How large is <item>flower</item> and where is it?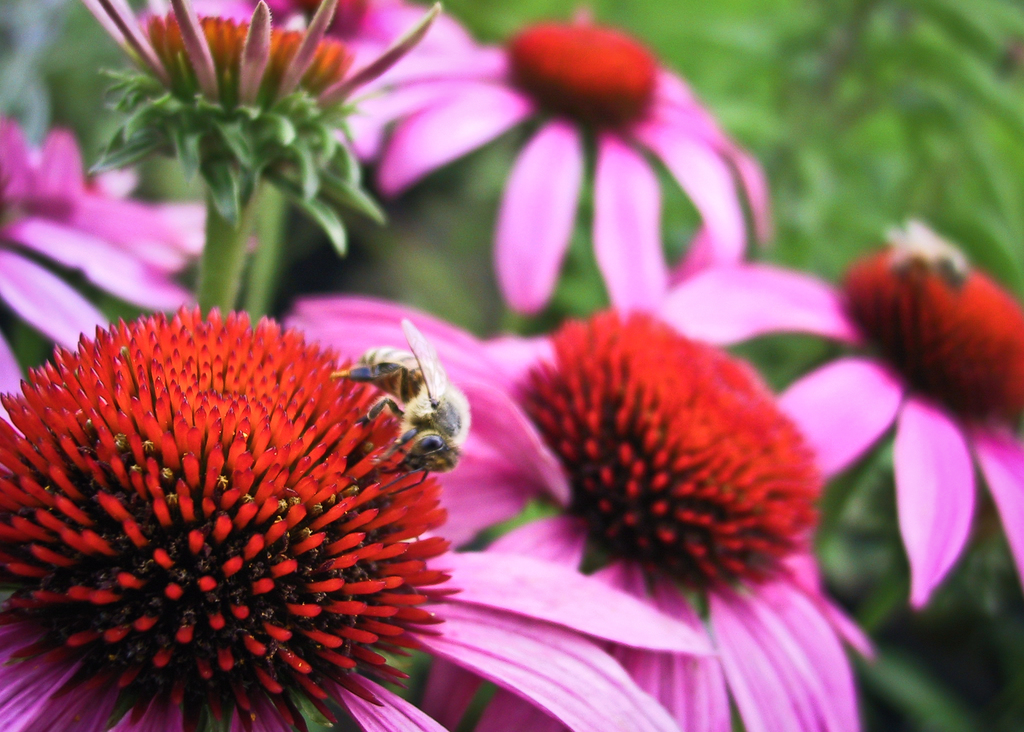
Bounding box: 655, 215, 1023, 622.
